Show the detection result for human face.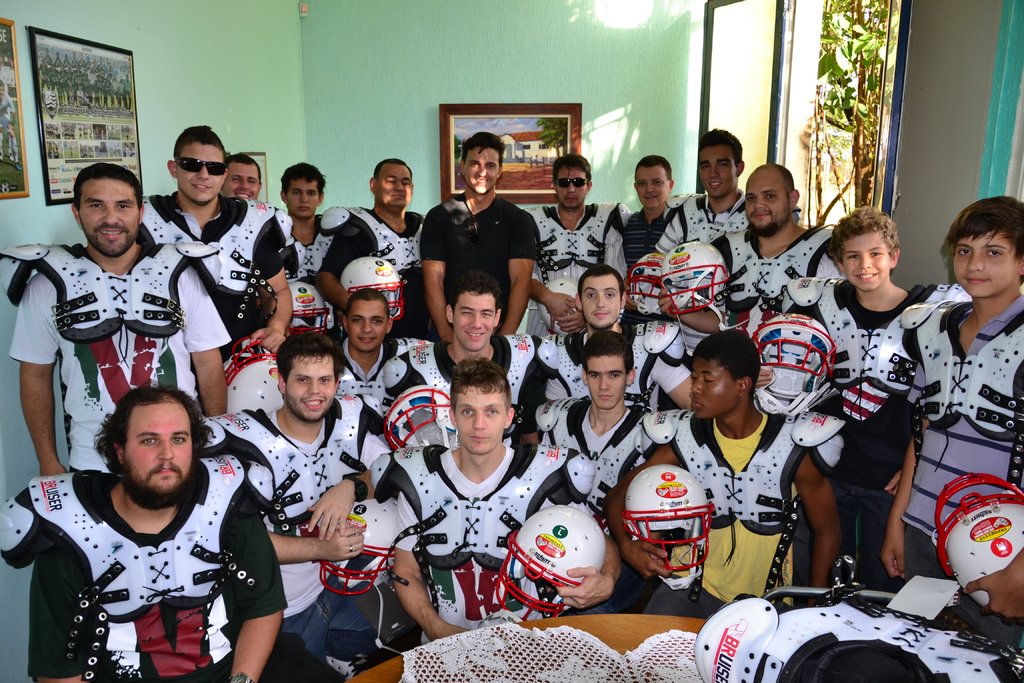
x1=749, y1=178, x2=787, y2=233.
